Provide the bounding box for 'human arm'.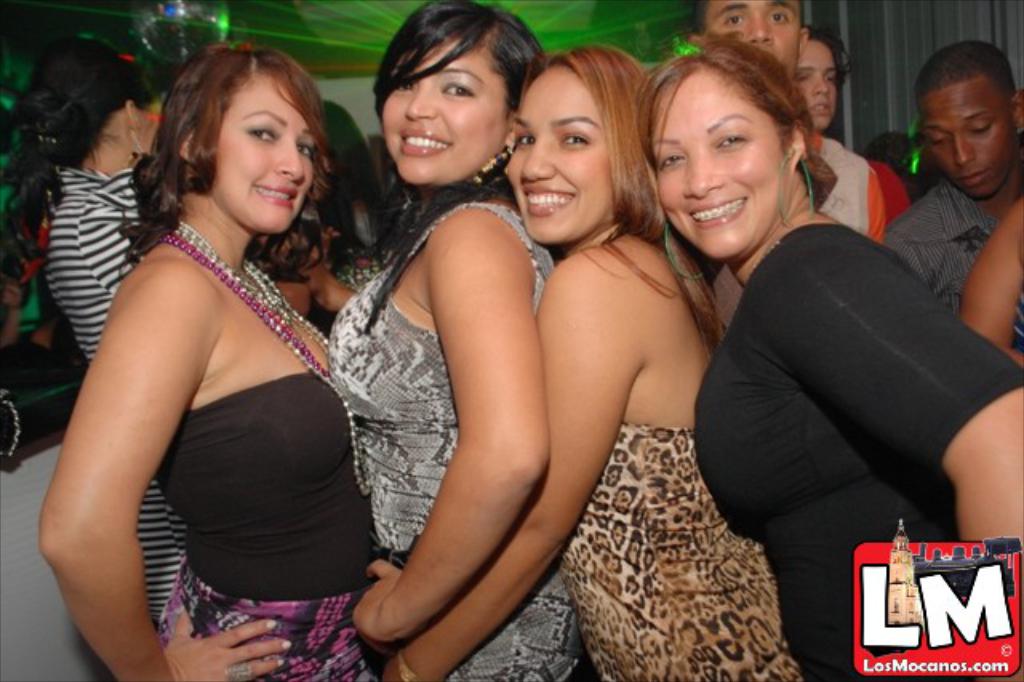
<box>349,208,554,645</box>.
